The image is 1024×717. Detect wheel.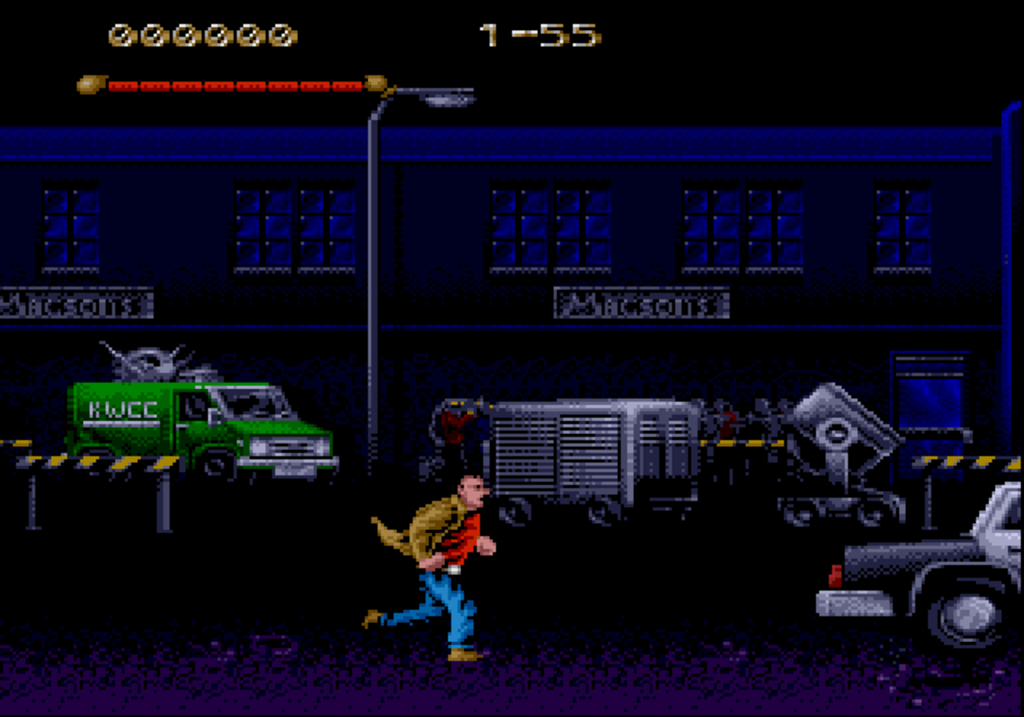
Detection: (858,499,893,528).
